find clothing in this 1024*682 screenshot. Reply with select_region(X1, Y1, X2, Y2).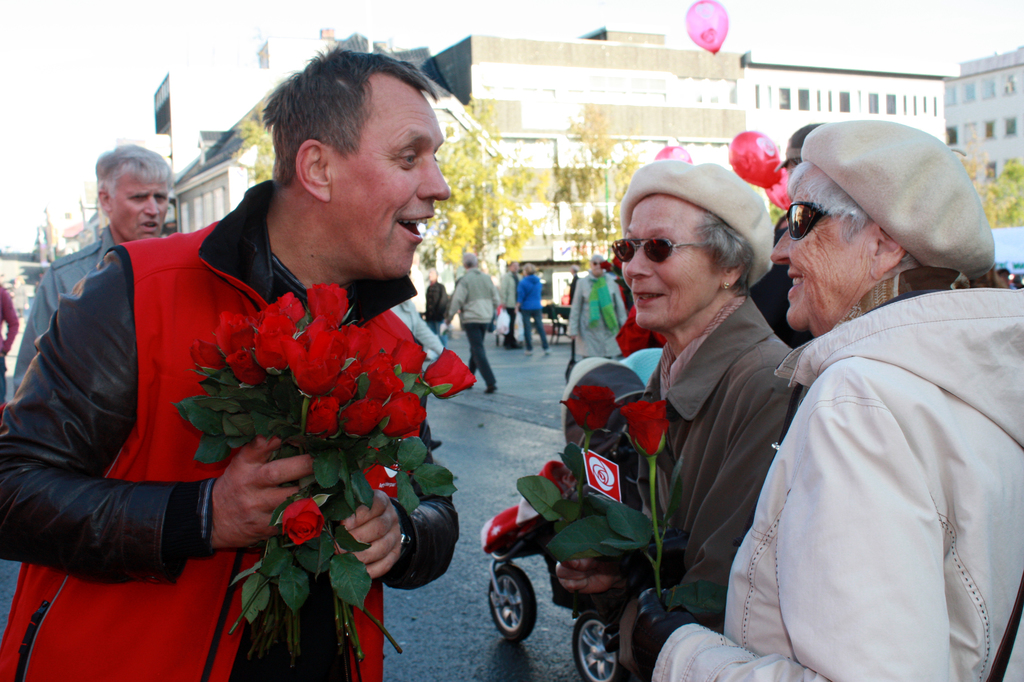
select_region(503, 270, 521, 341).
